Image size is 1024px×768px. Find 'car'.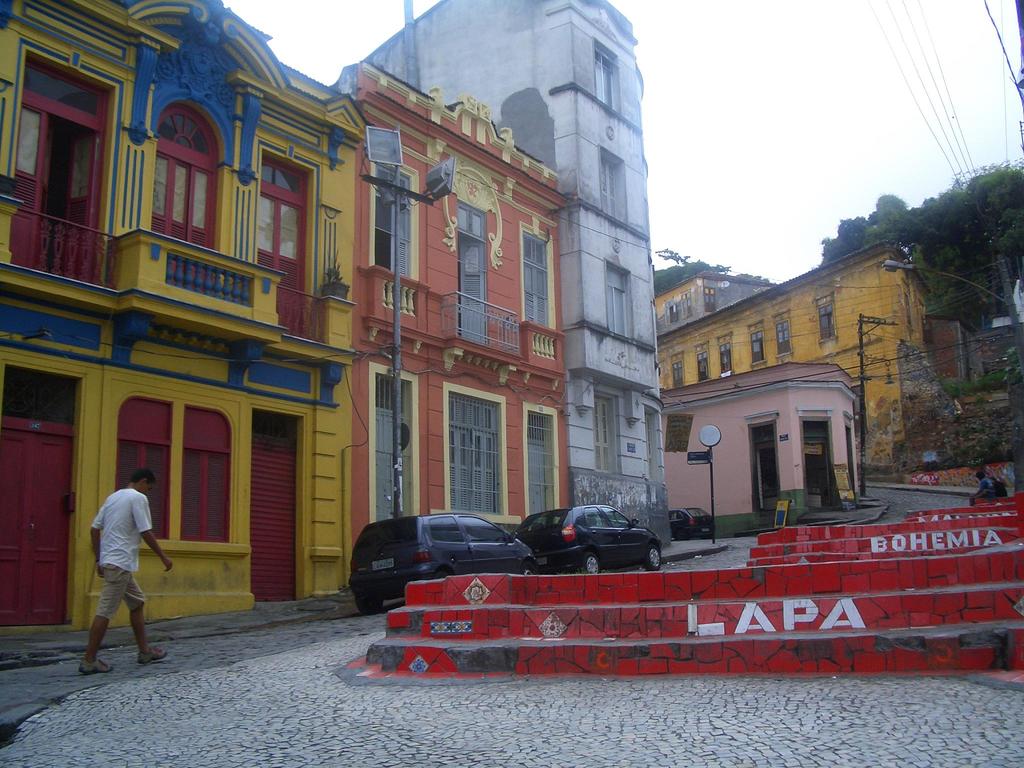
box=[338, 516, 563, 622].
